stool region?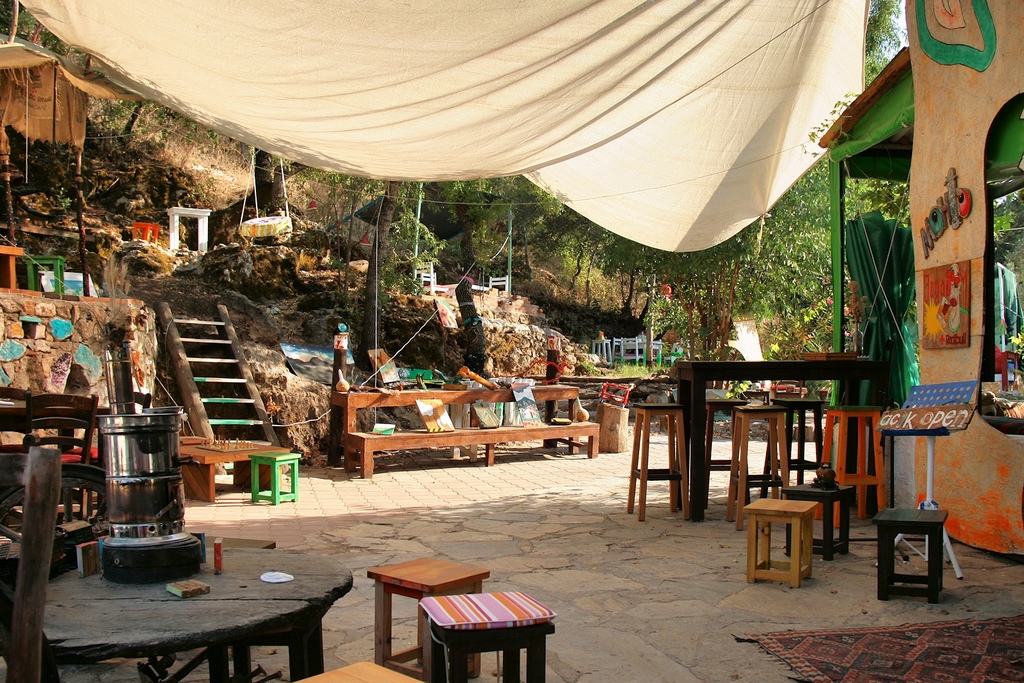
box=[246, 451, 298, 508]
